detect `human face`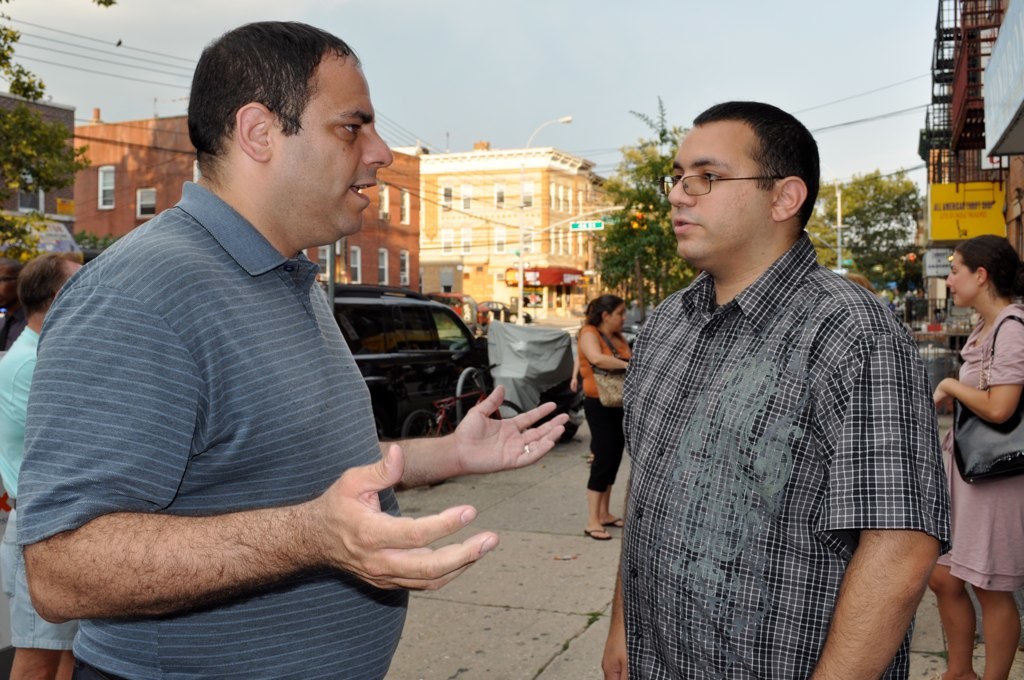
detection(667, 121, 772, 264)
